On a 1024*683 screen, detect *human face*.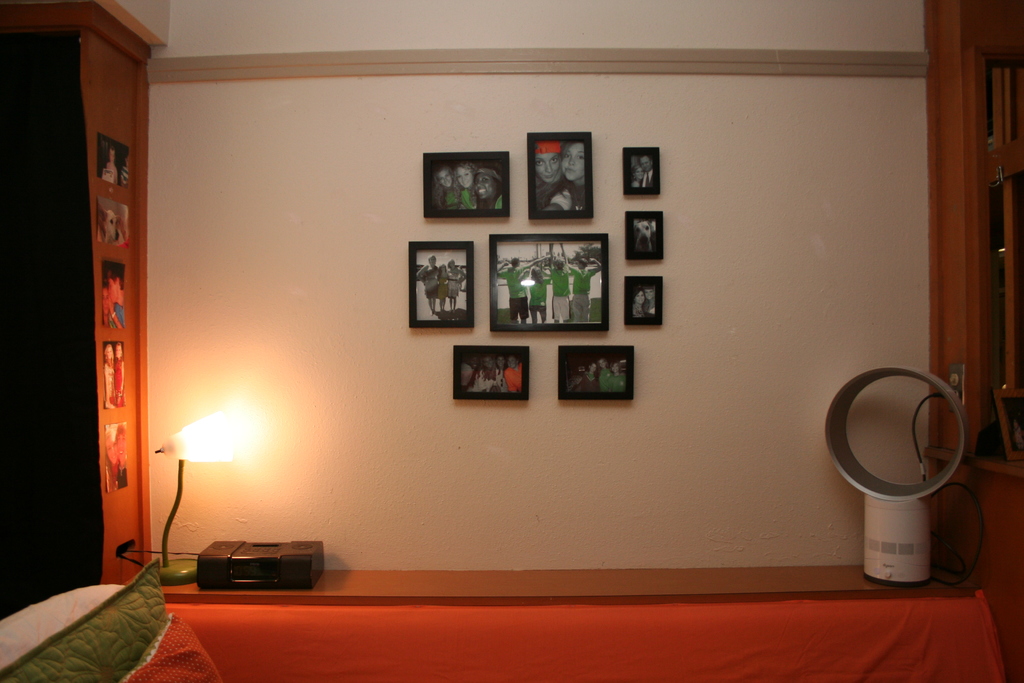
bbox=(97, 291, 112, 316).
